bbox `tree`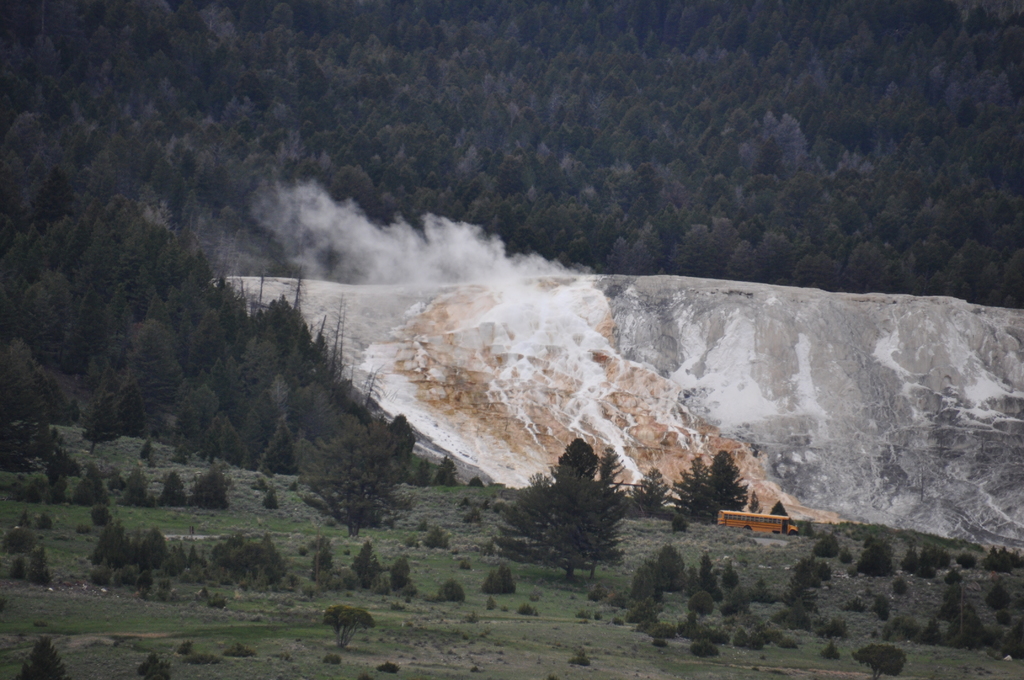
detection(696, 449, 748, 516)
